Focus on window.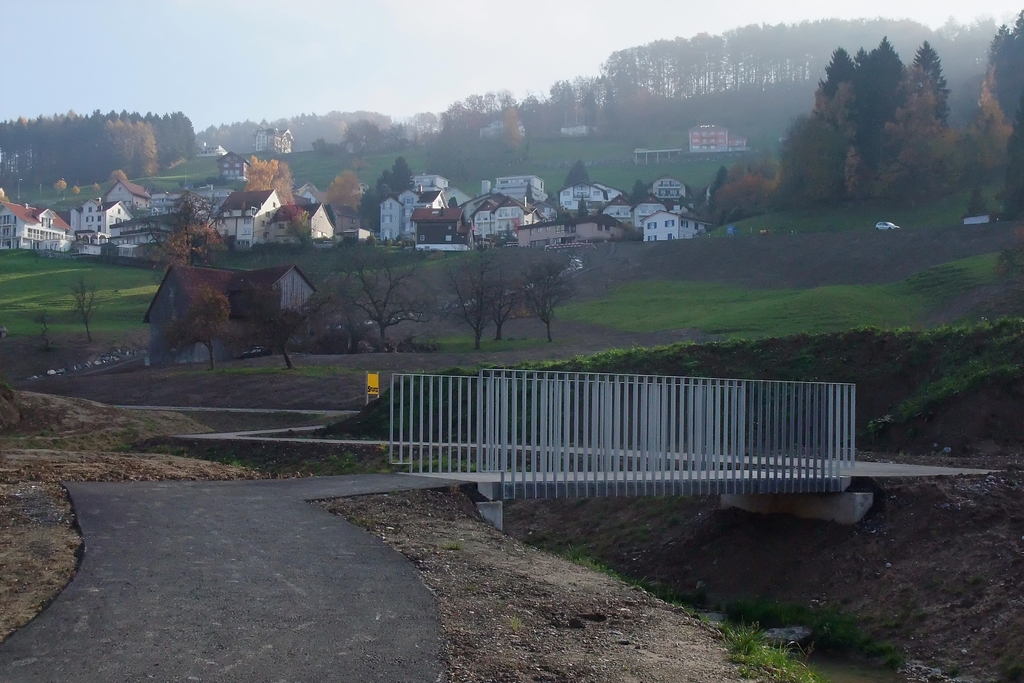
Focused at [left=382, top=215, right=391, bottom=220].
